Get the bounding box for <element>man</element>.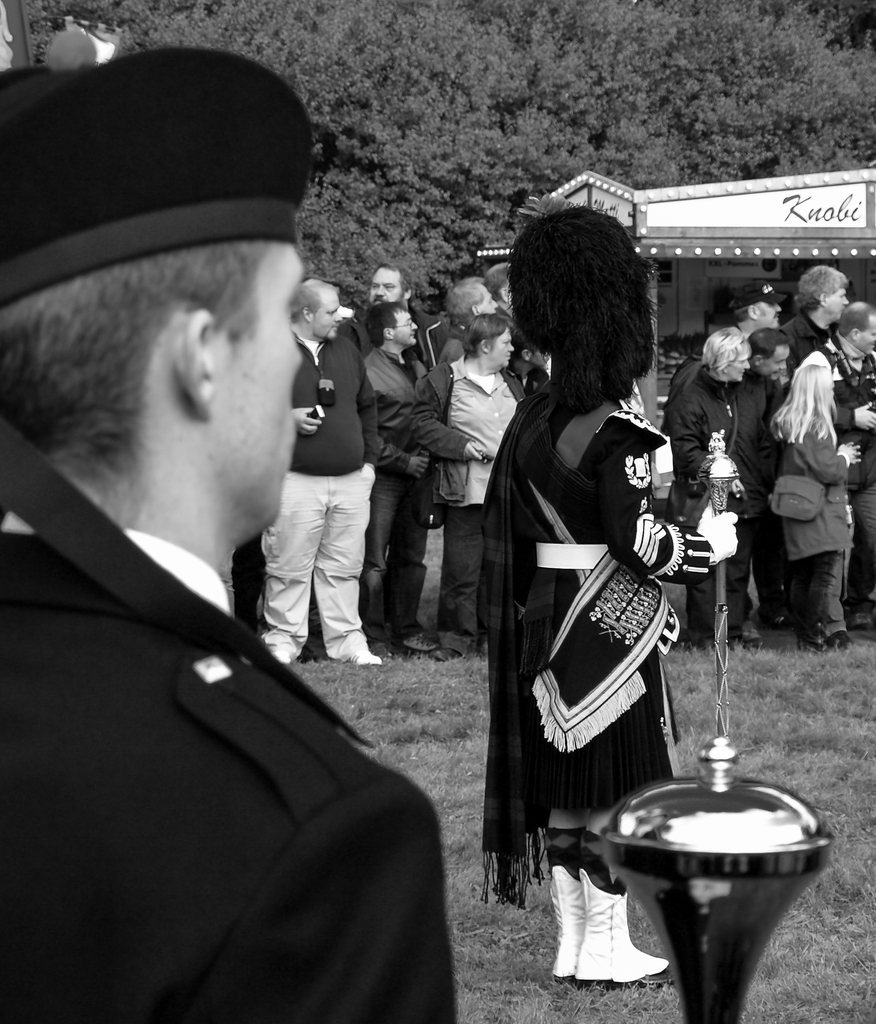
<region>252, 273, 390, 662</region>.
